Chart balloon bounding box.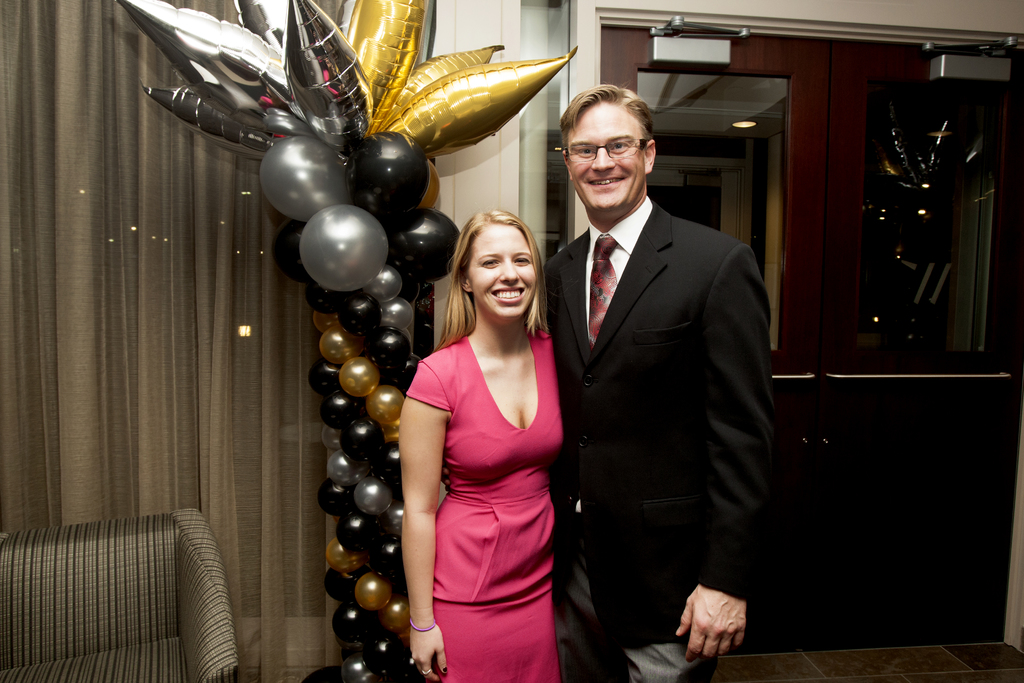
Charted: region(372, 548, 406, 584).
